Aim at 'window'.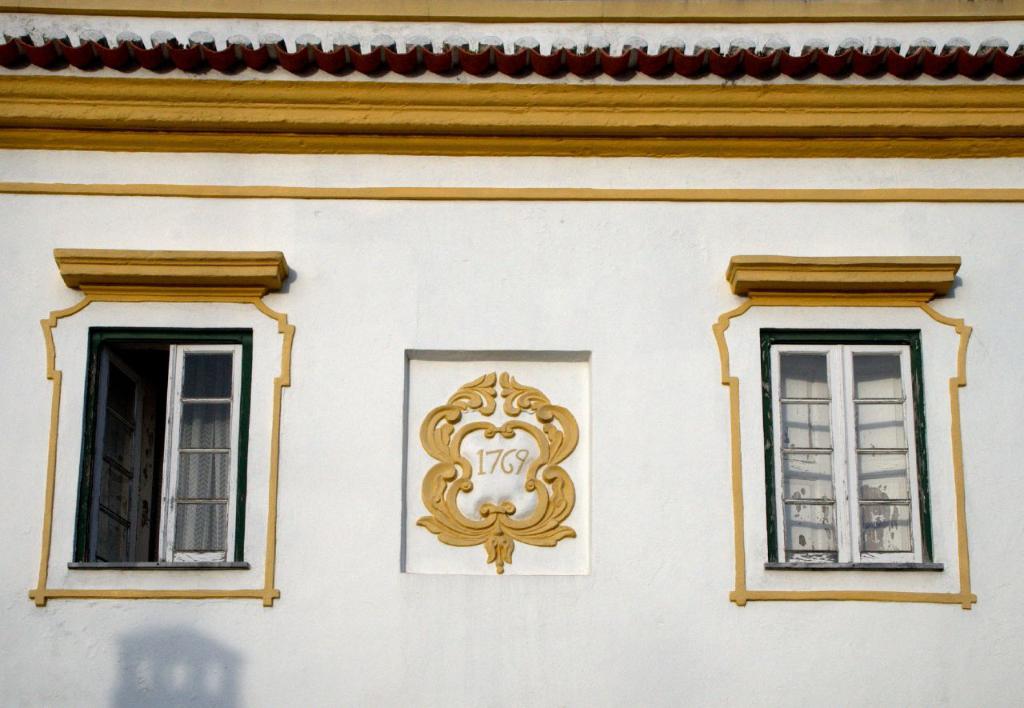
Aimed at [761,335,946,577].
